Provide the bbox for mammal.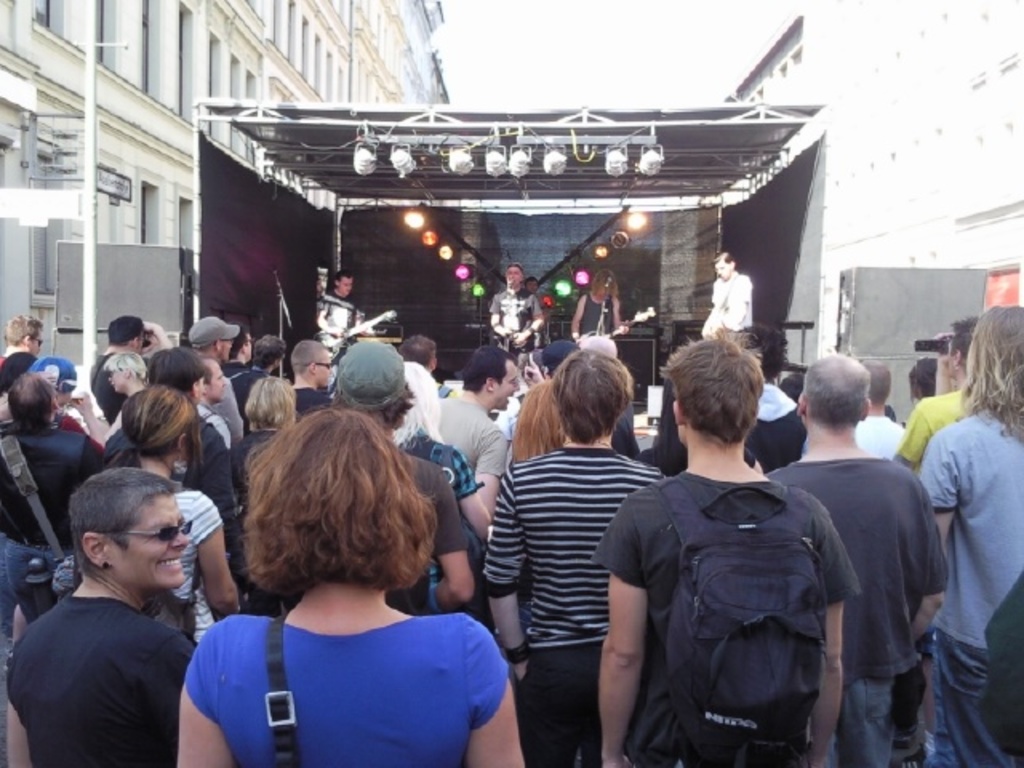
Rect(174, 402, 526, 766).
